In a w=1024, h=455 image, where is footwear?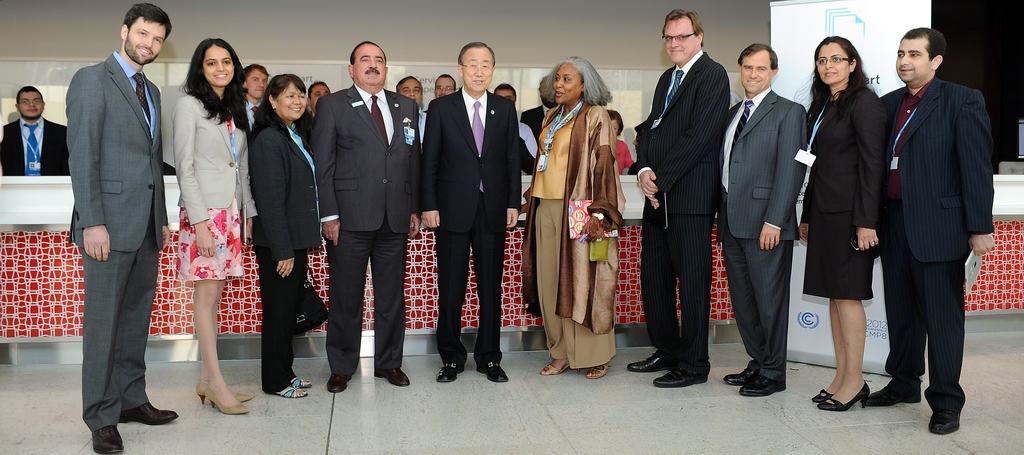
locate(724, 367, 755, 382).
